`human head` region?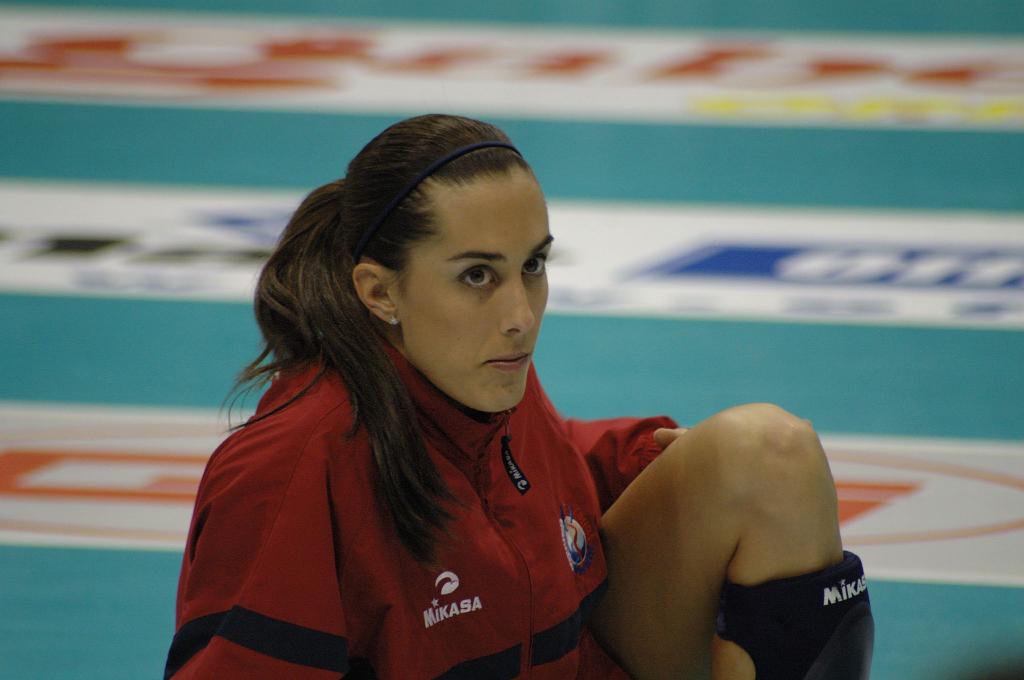
<region>312, 104, 550, 414</region>
